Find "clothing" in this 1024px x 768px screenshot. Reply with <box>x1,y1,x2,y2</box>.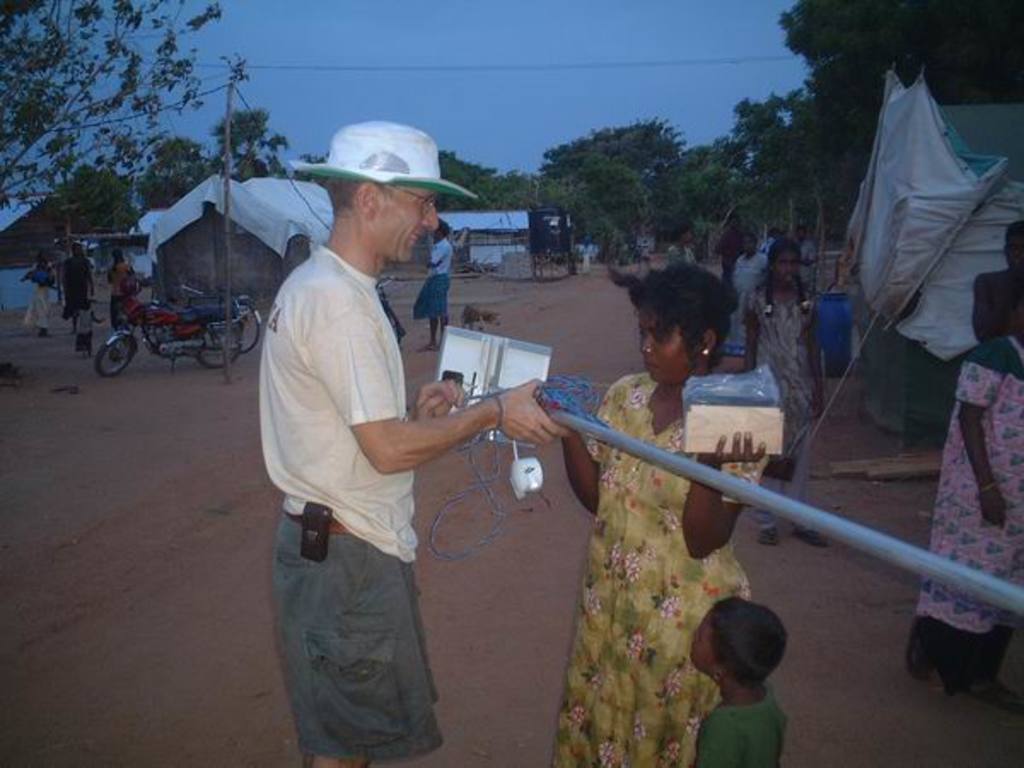
<box>669,241,695,263</box>.
